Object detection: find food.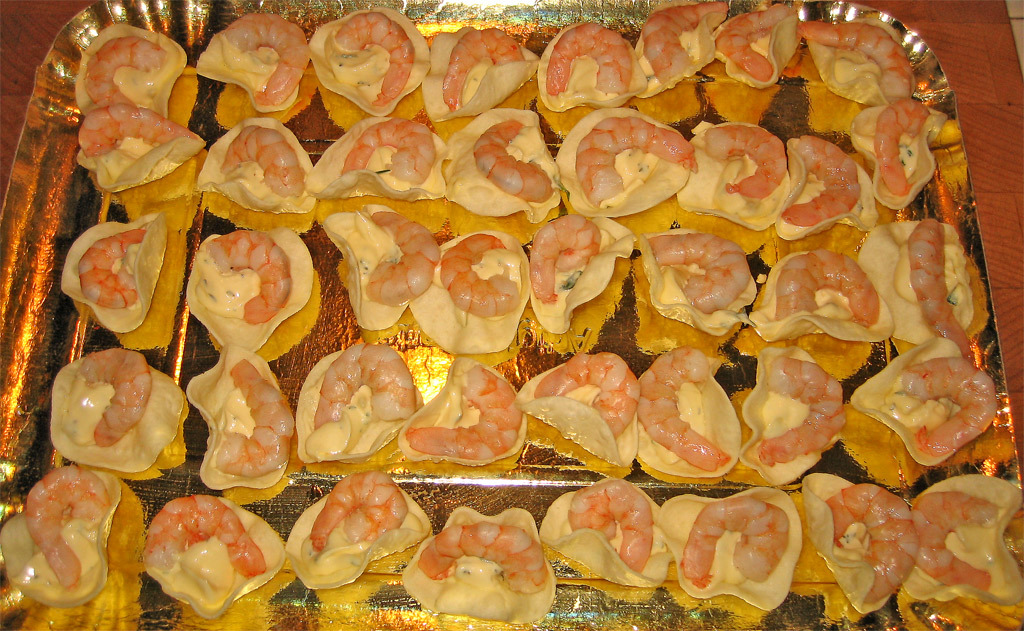
(184,228,315,355).
